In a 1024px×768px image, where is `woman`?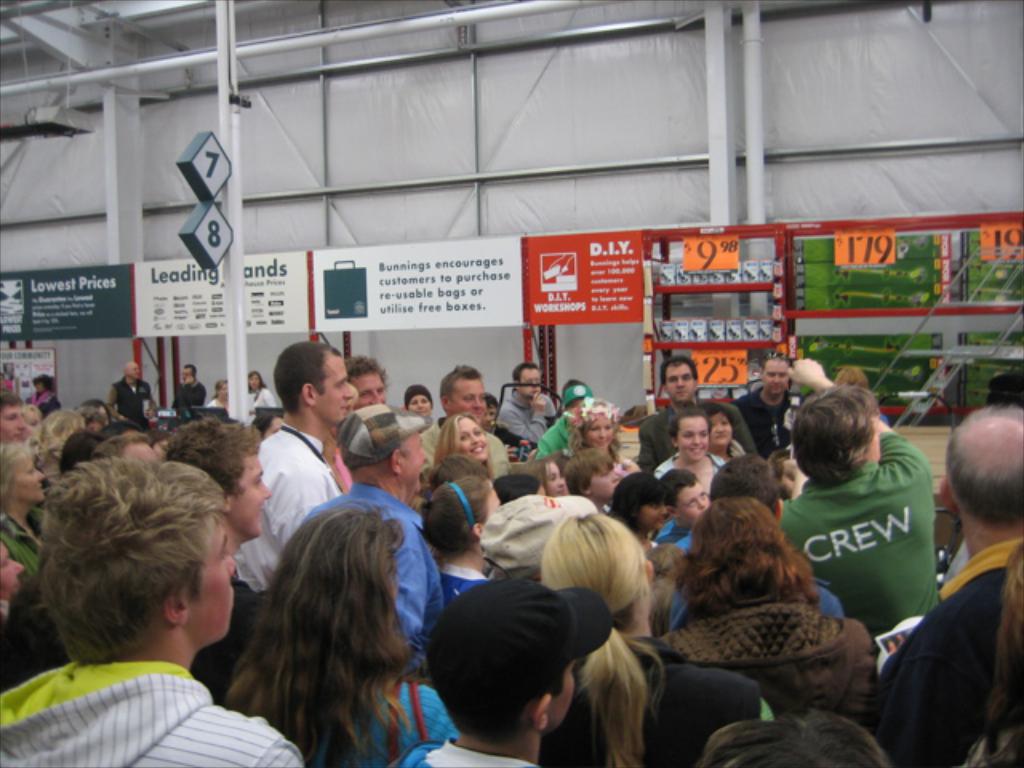
rect(24, 374, 58, 421).
